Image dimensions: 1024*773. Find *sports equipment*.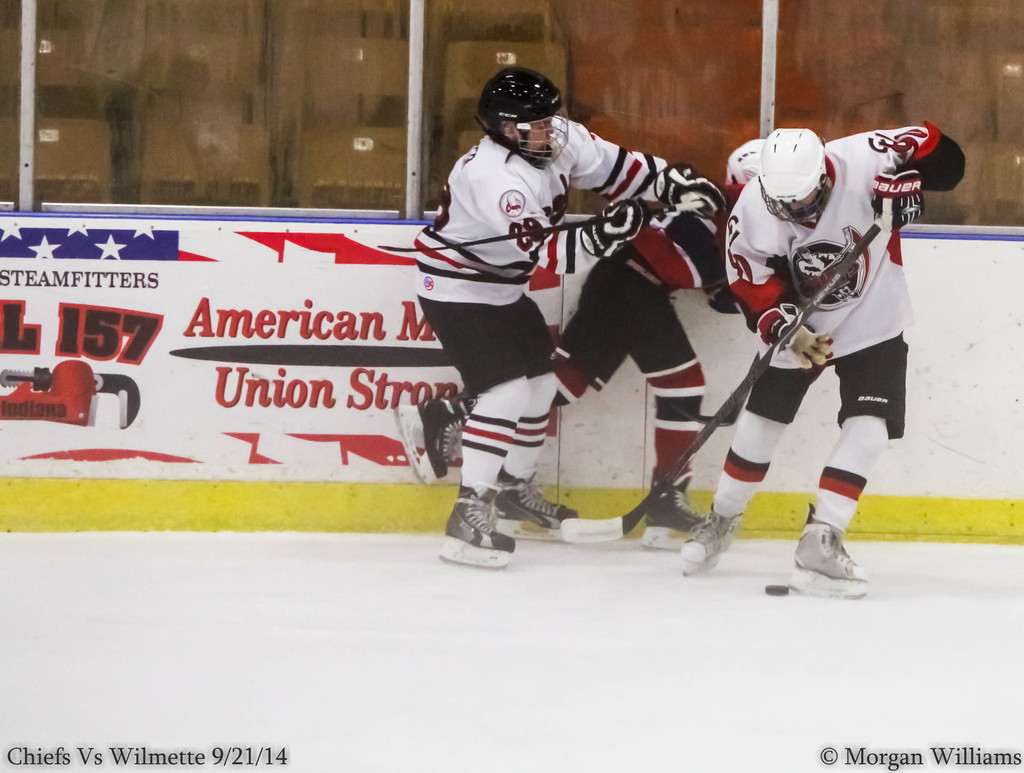
pyautogui.locateOnScreen(787, 513, 874, 610).
